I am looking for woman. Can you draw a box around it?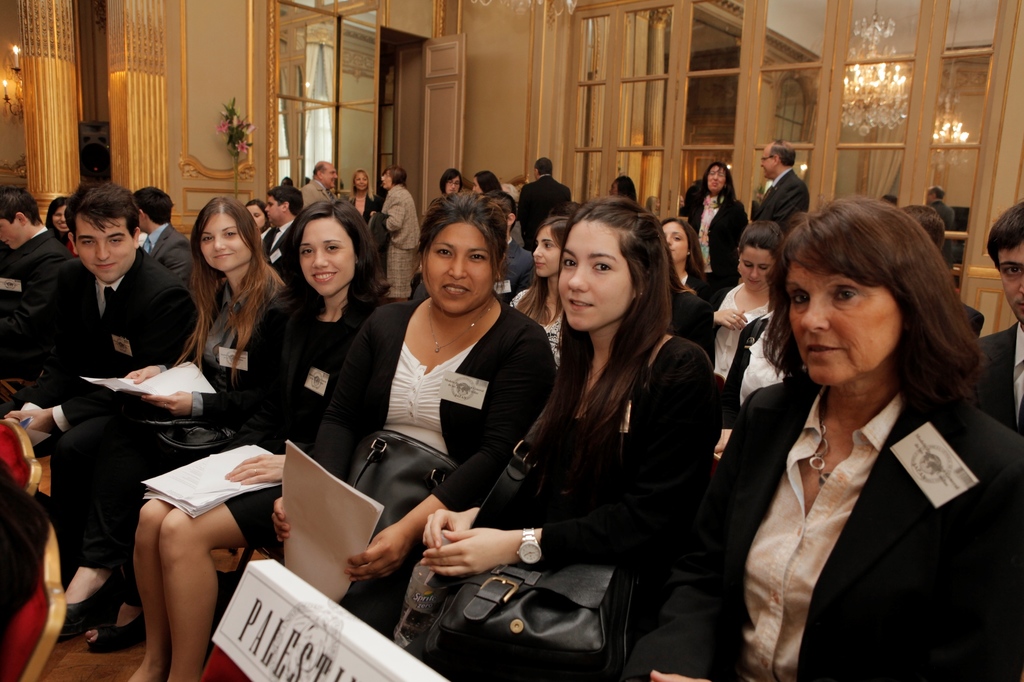
Sure, the bounding box is rect(394, 193, 719, 681).
